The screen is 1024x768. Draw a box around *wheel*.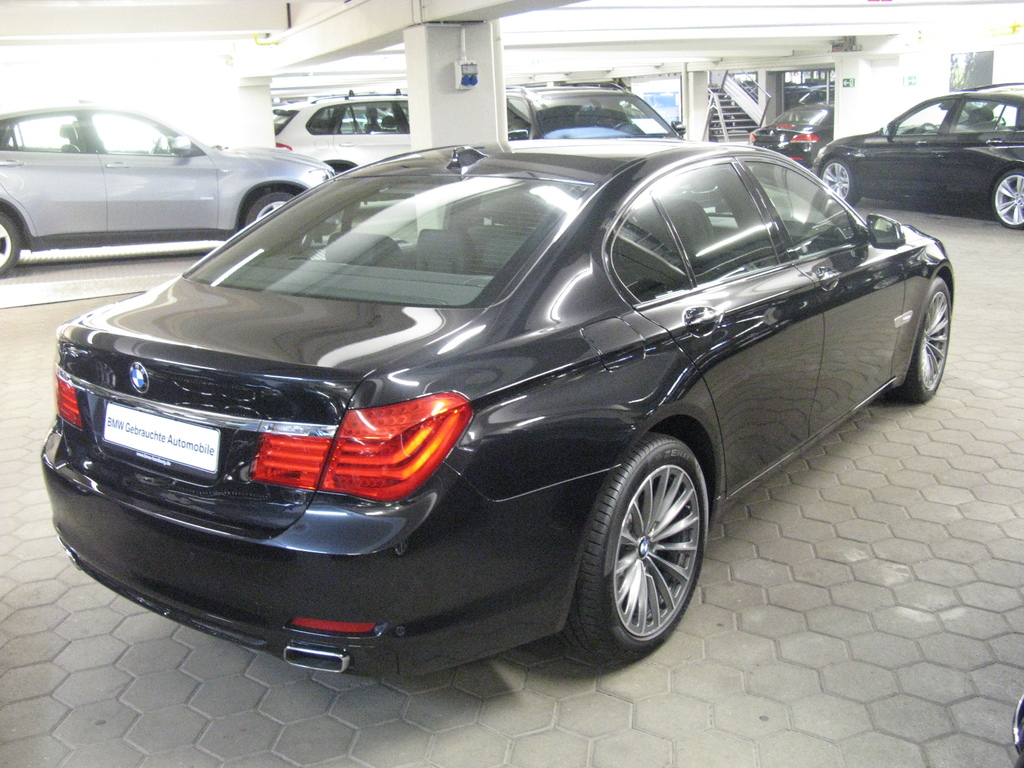
{"left": 0, "top": 212, "right": 20, "bottom": 278}.
